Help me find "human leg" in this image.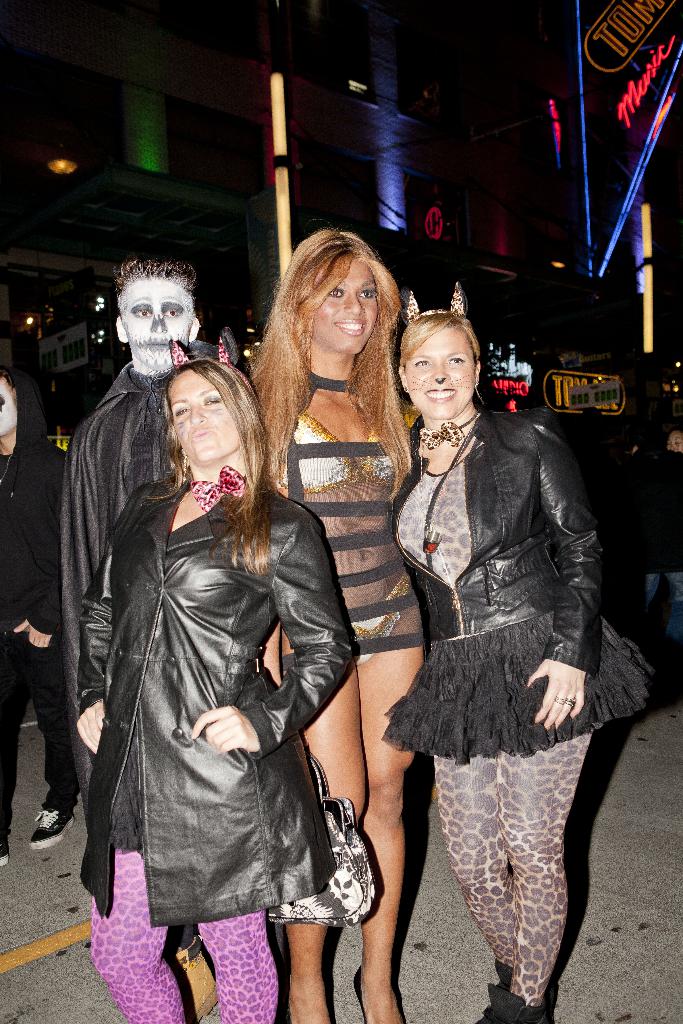
Found it: left=432, top=630, right=518, bottom=975.
